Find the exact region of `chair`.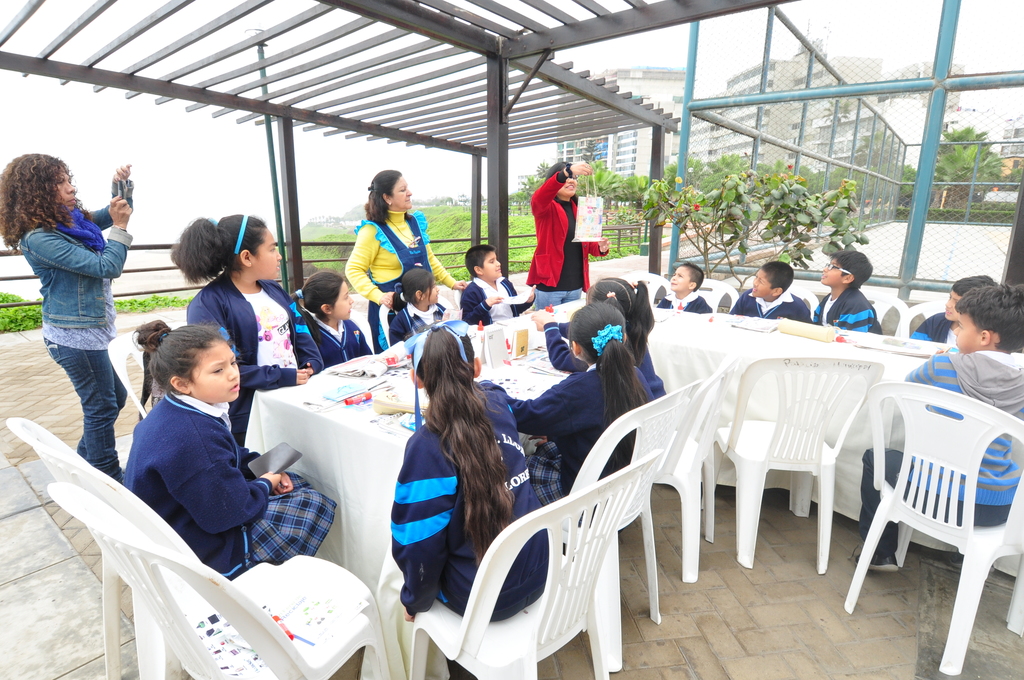
Exact region: rect(835, 371, 1012, 653).
